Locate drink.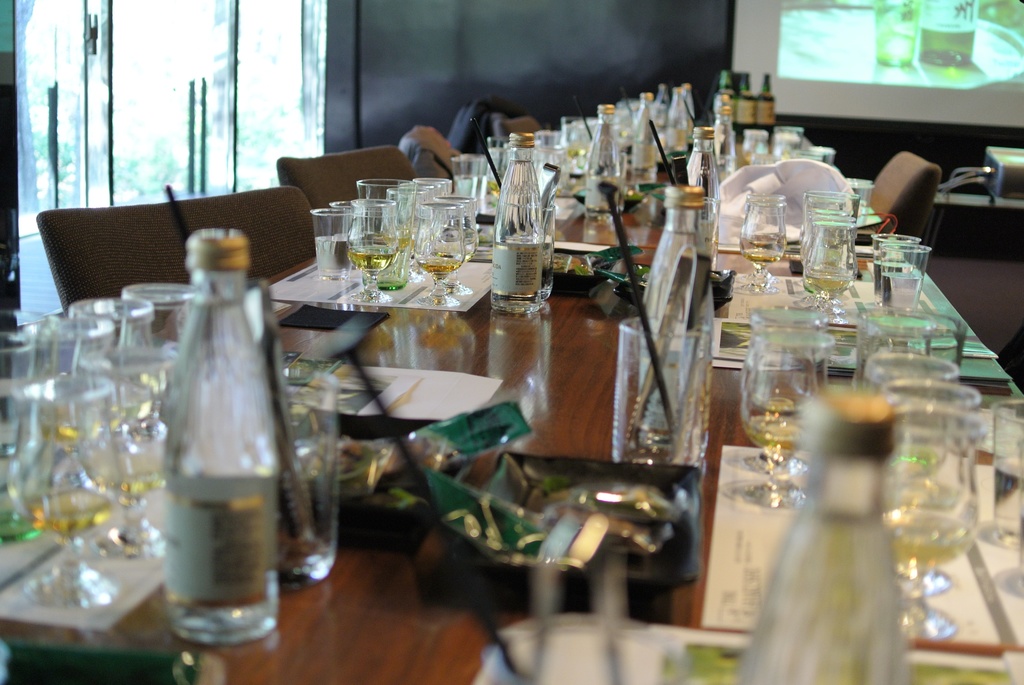
Bounding box: x1=744 y1=415 x2=805 y2=448.
